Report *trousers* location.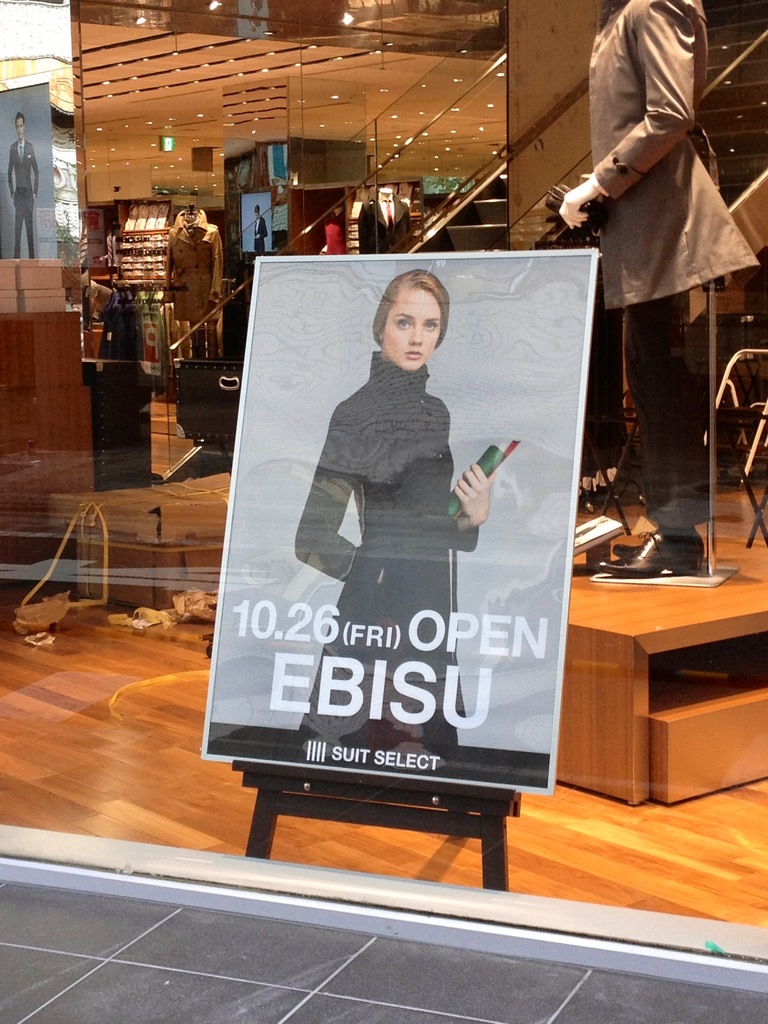
Report: BBox(304, 557, 466, 732).
